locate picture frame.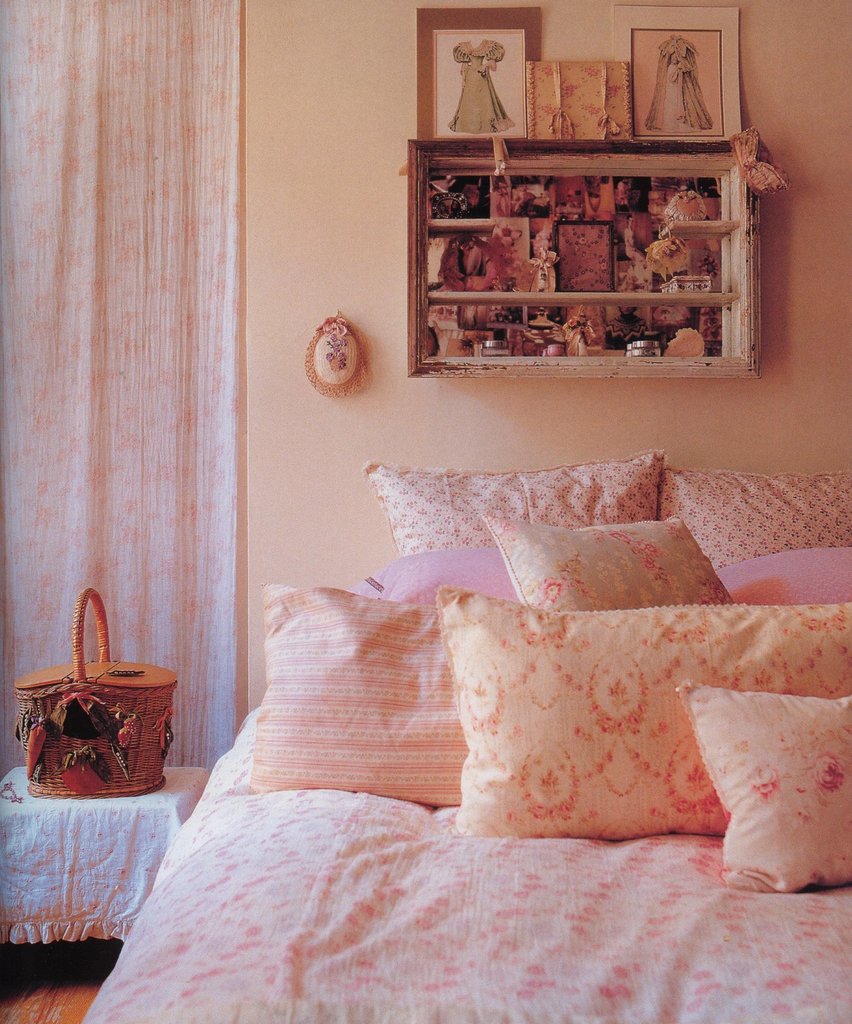
Bounding box: left=415, top=4, right=541, bottom=139.
